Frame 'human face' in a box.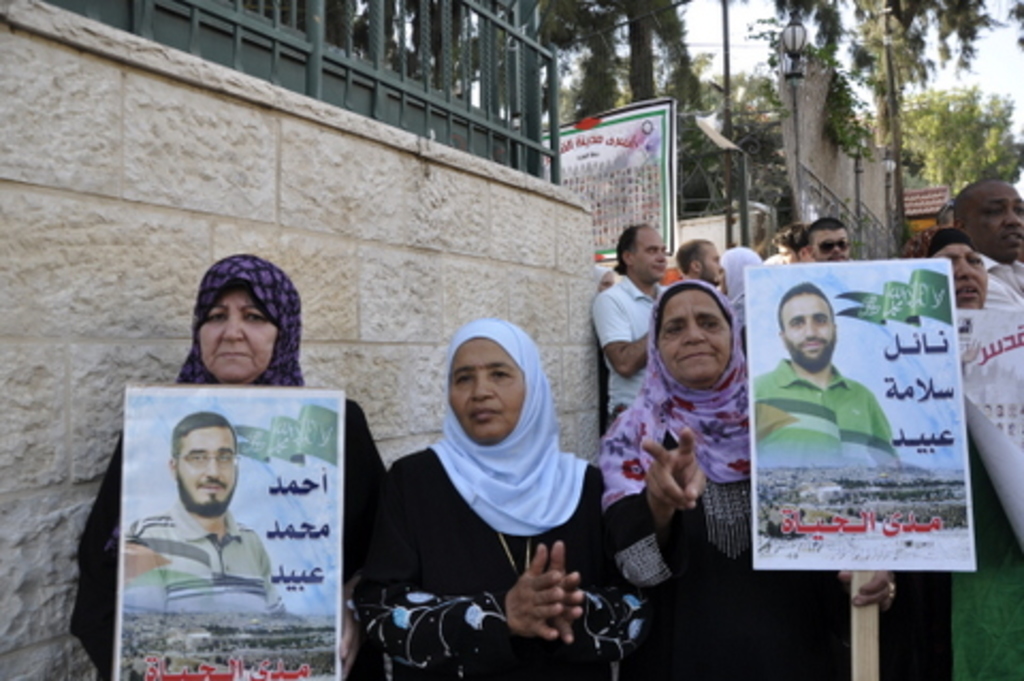
[left=634, top=224, right=668, bottom=282].
